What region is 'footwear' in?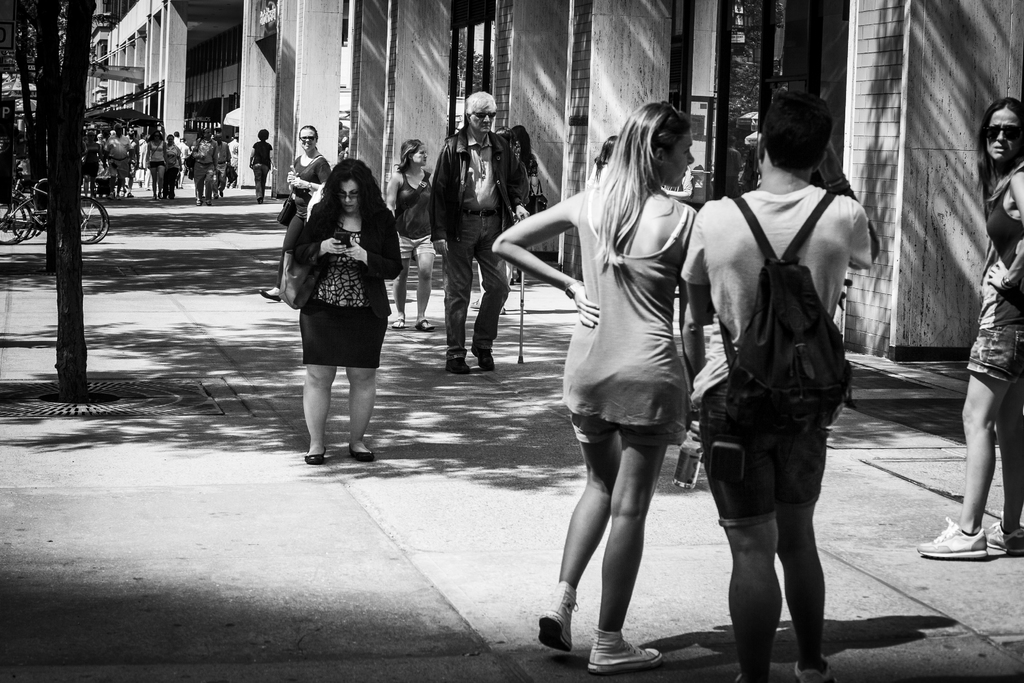
[469,343,495,371].
